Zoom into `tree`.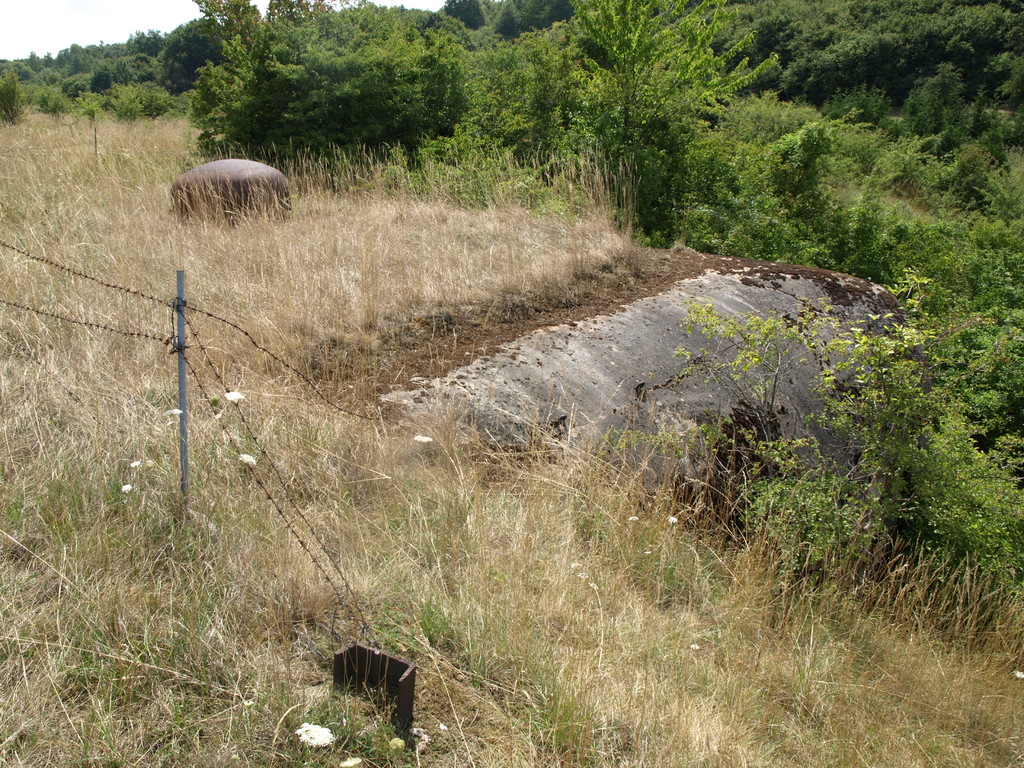
Zoom target: (left=120, top=50, right=156, bottom=84).
